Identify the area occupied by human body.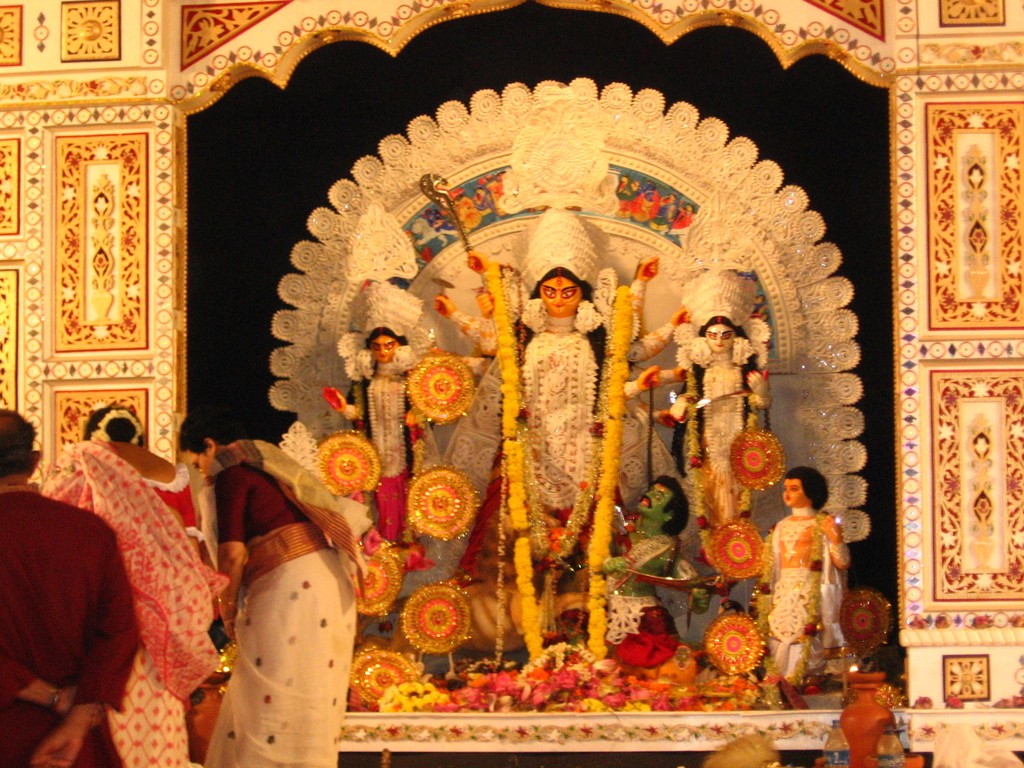
Area: (left=0, top=479, right=129, bottom=767).
